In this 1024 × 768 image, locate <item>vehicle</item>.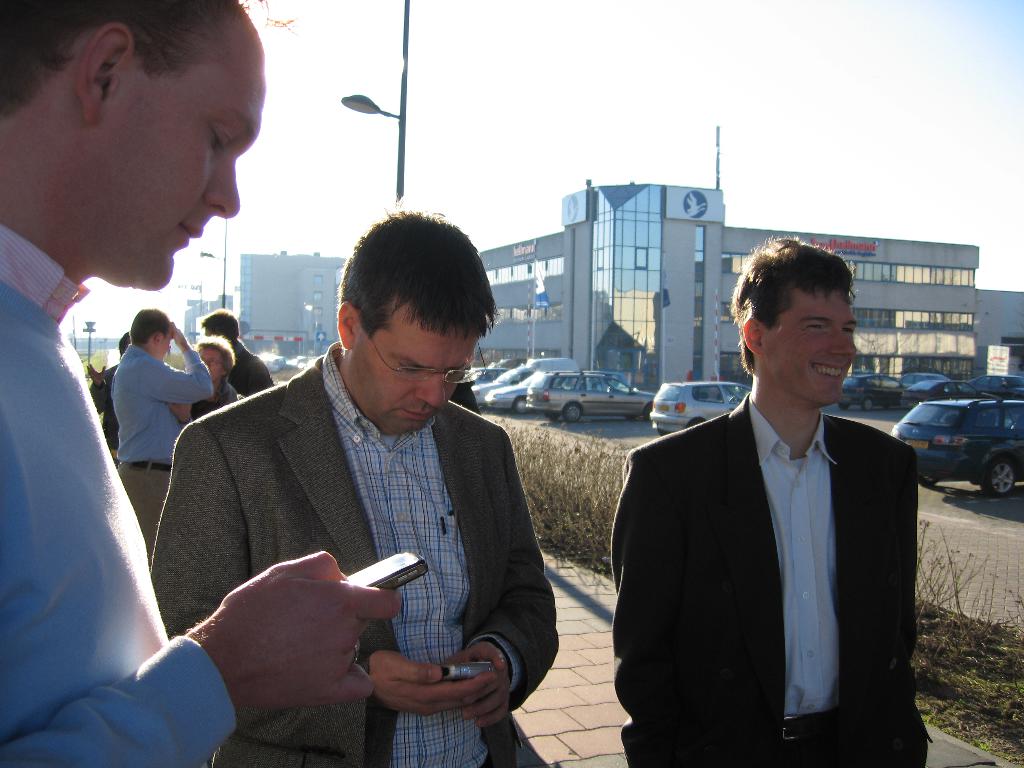
Bounding box: 900/372/945/387.
